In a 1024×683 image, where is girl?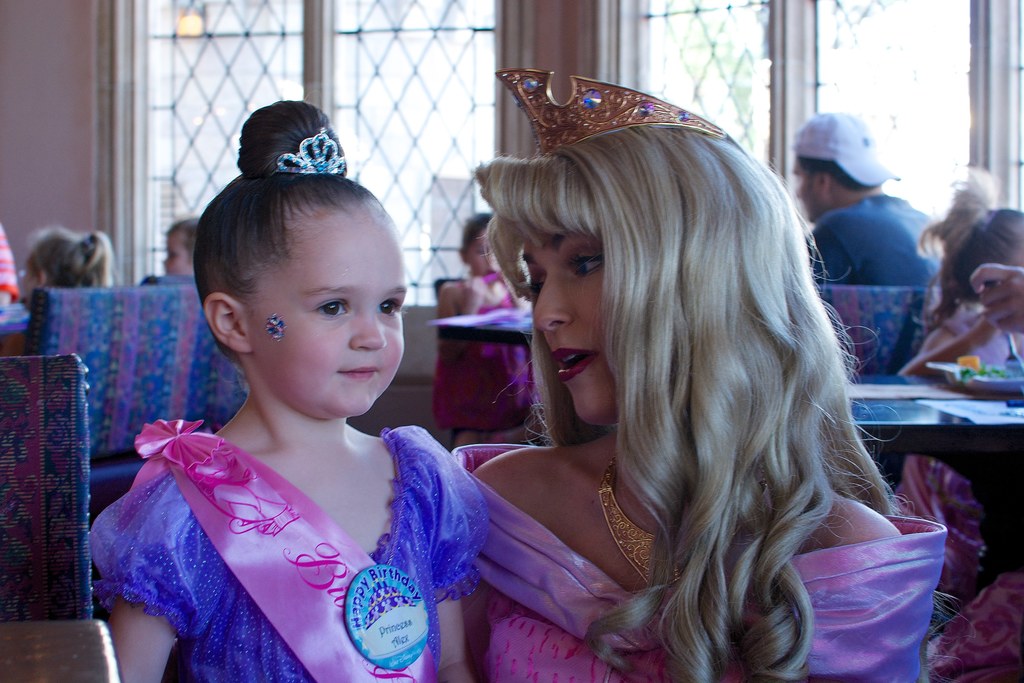
91:100:489:682.
